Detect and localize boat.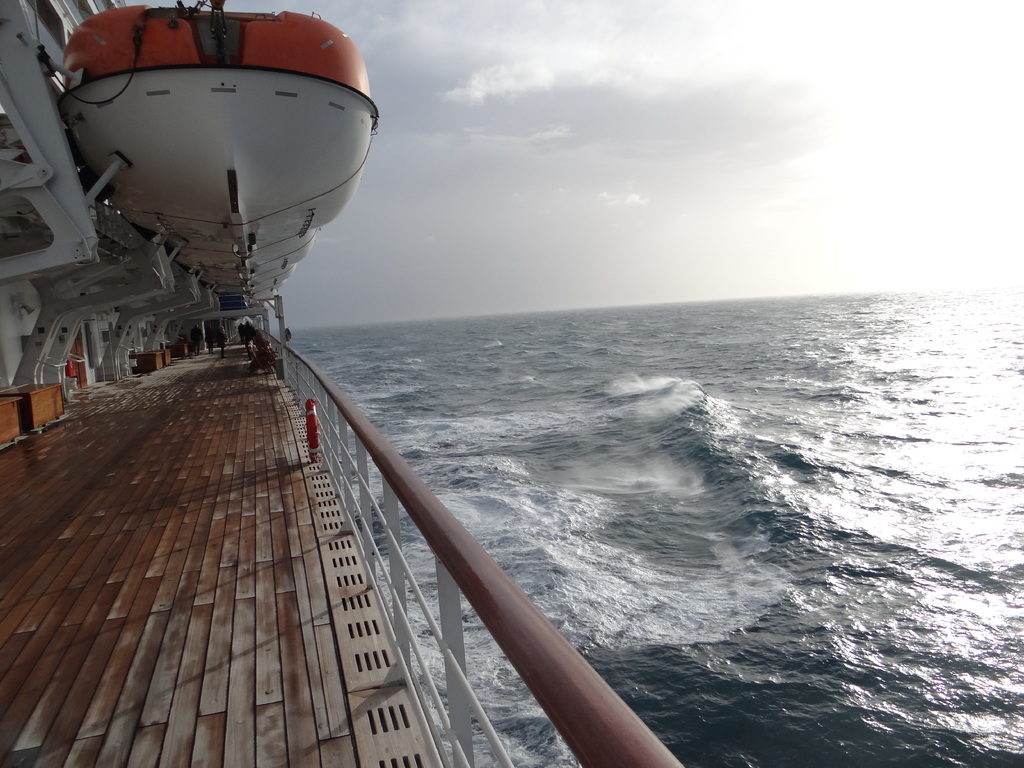
Localized at 0/0/691/767.
